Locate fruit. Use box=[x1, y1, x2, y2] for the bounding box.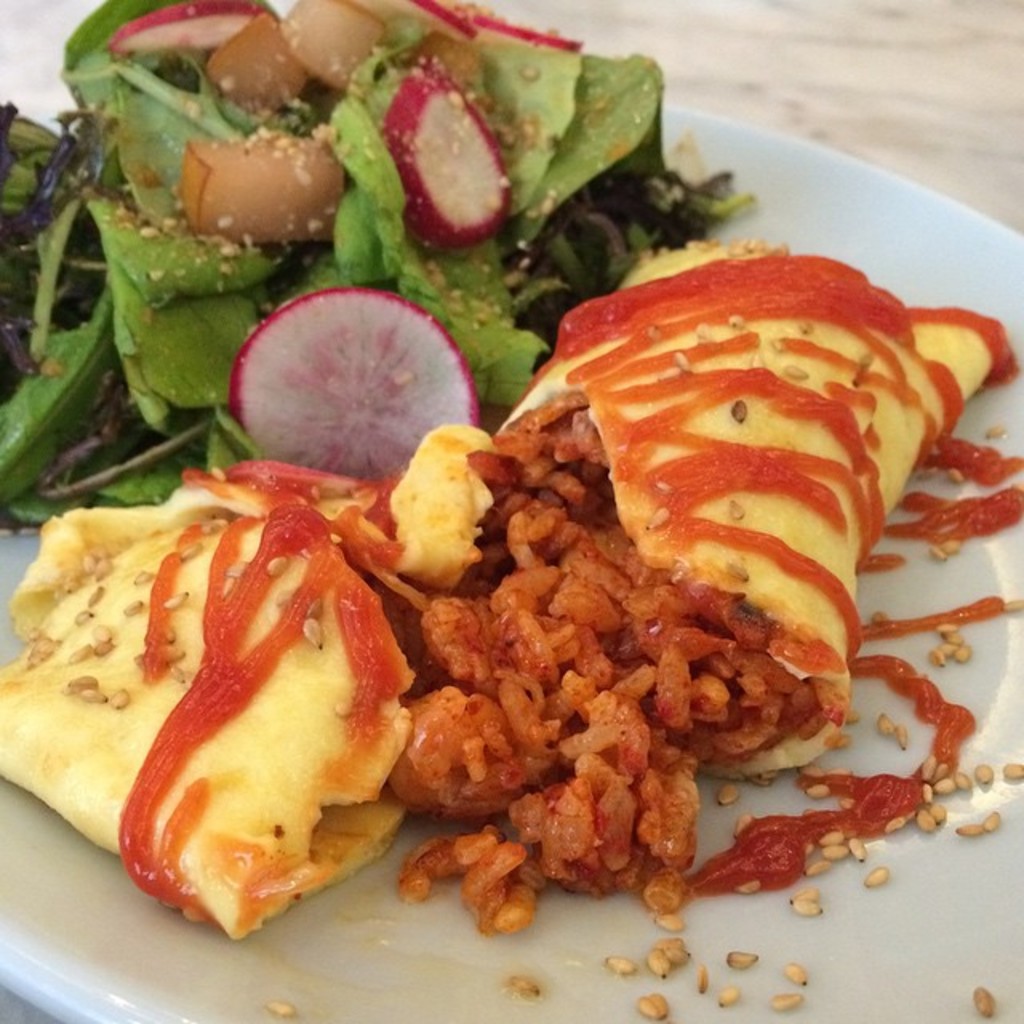
box=[282, 0, 387, 88].
